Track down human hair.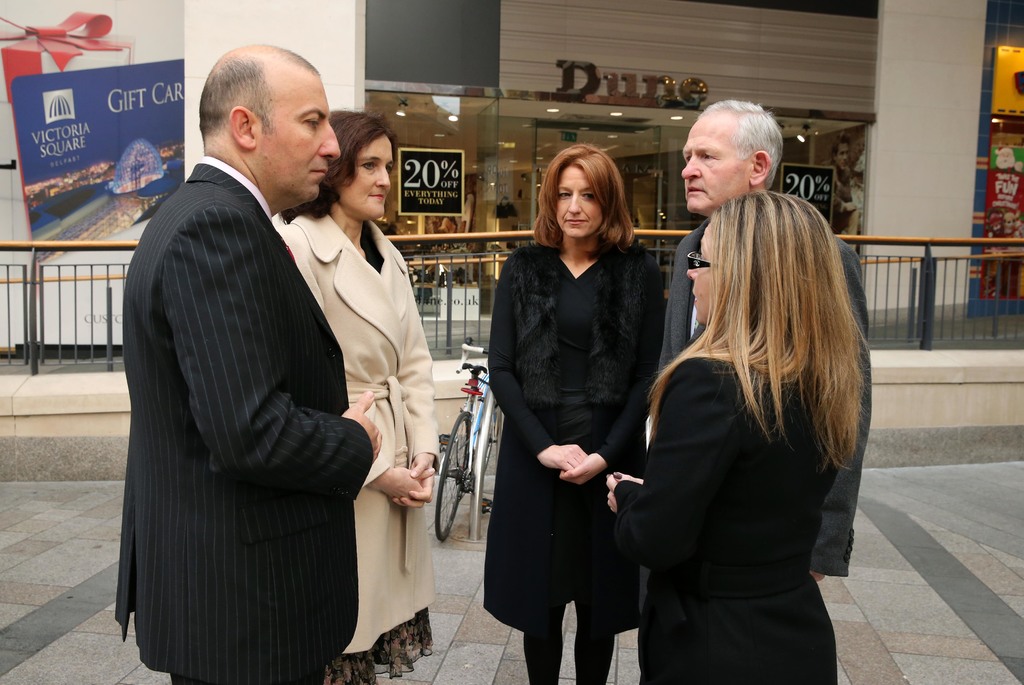
Tracked to 537,143,637,262.
